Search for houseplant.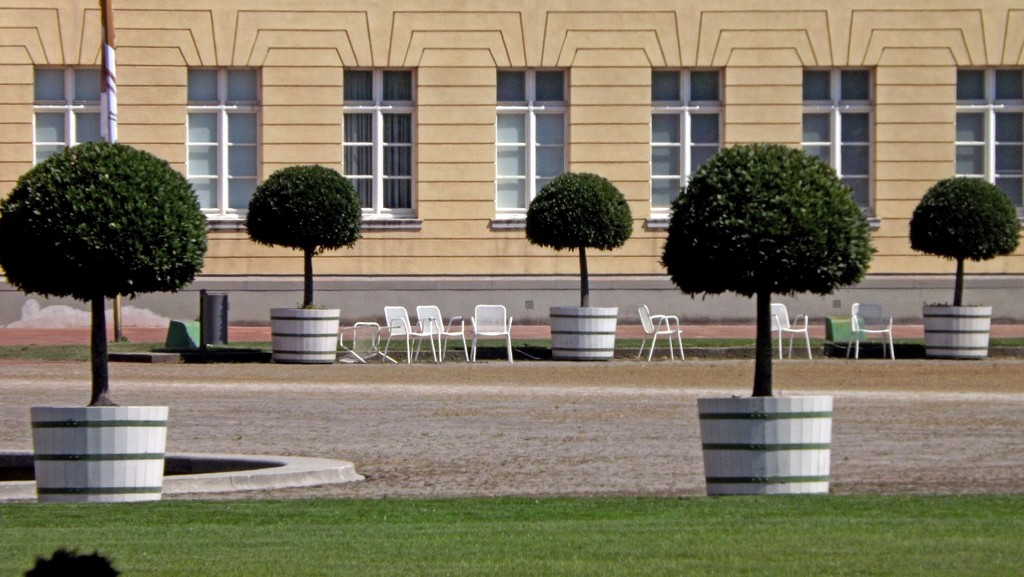
Found at bbox(241, 165, 362, 364).
